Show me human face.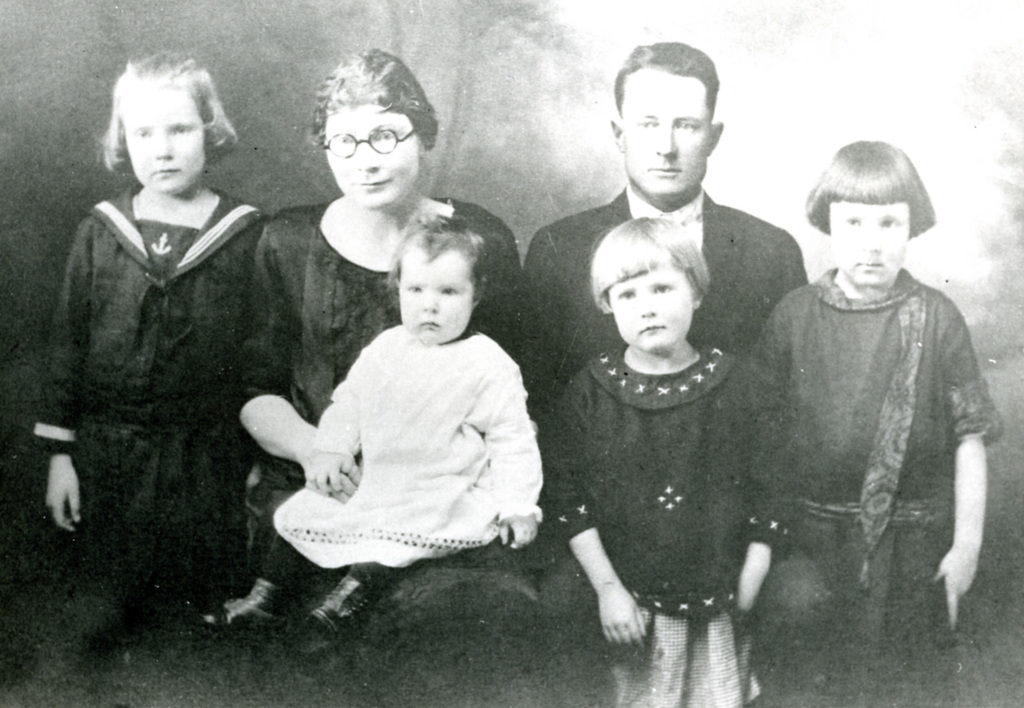
human face is here: (left=835, top=205, right=910, bottom=290).
